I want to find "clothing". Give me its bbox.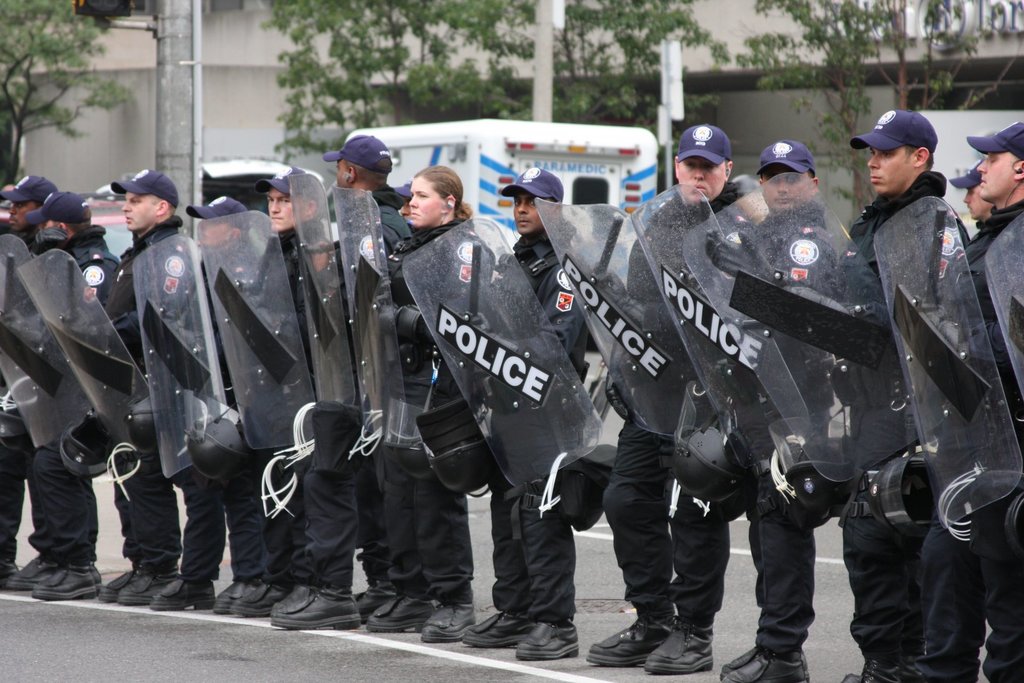
select_region(0, 217, 61, 573).
